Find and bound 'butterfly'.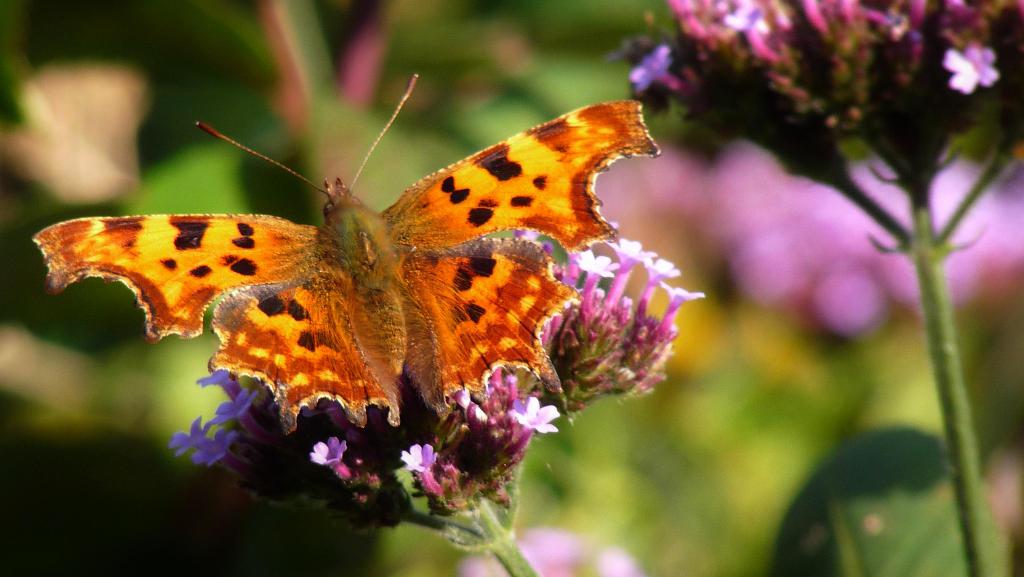
Bound: detection(63, 75, 685, 484).
